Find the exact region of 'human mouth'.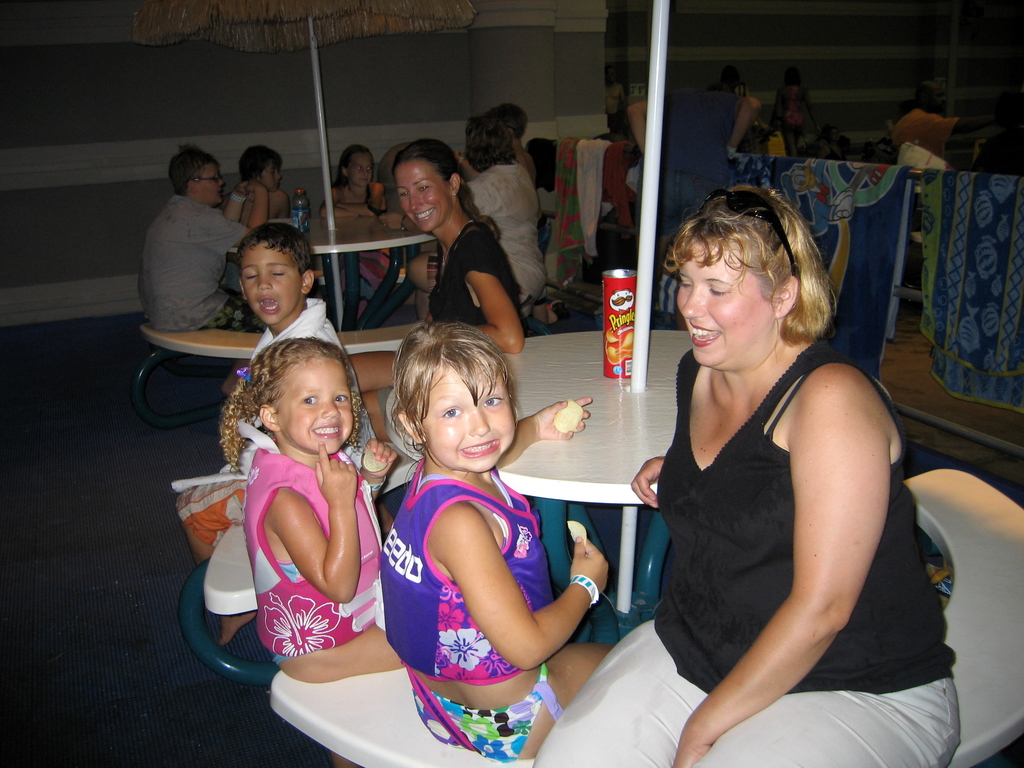
Exact region: [409, 206, 434, 226].
